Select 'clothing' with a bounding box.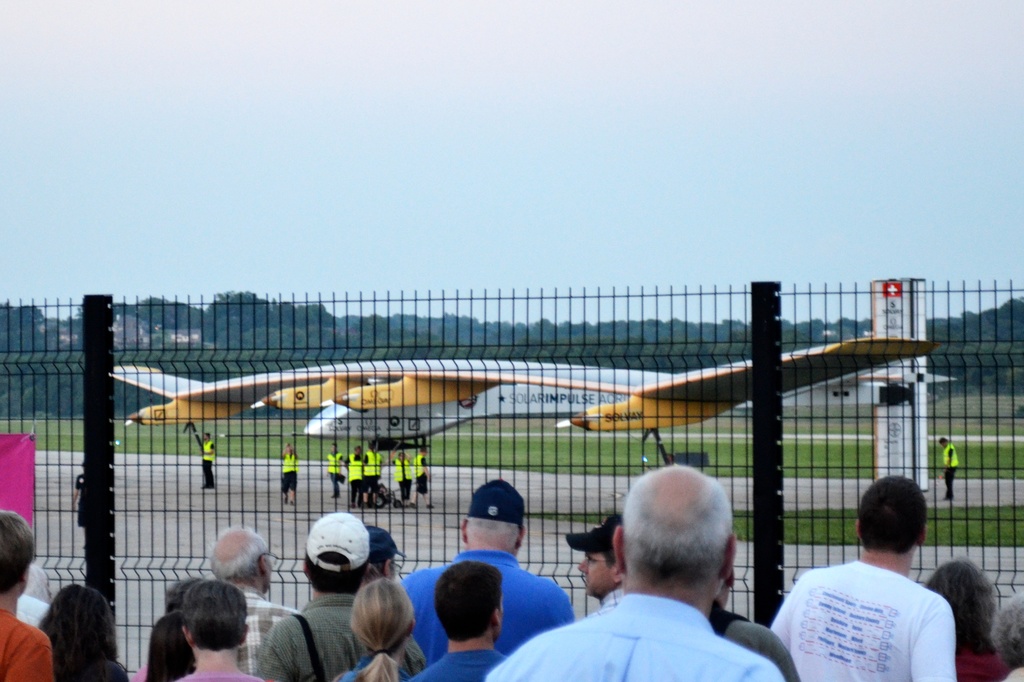
200, 438, 216, 489.
